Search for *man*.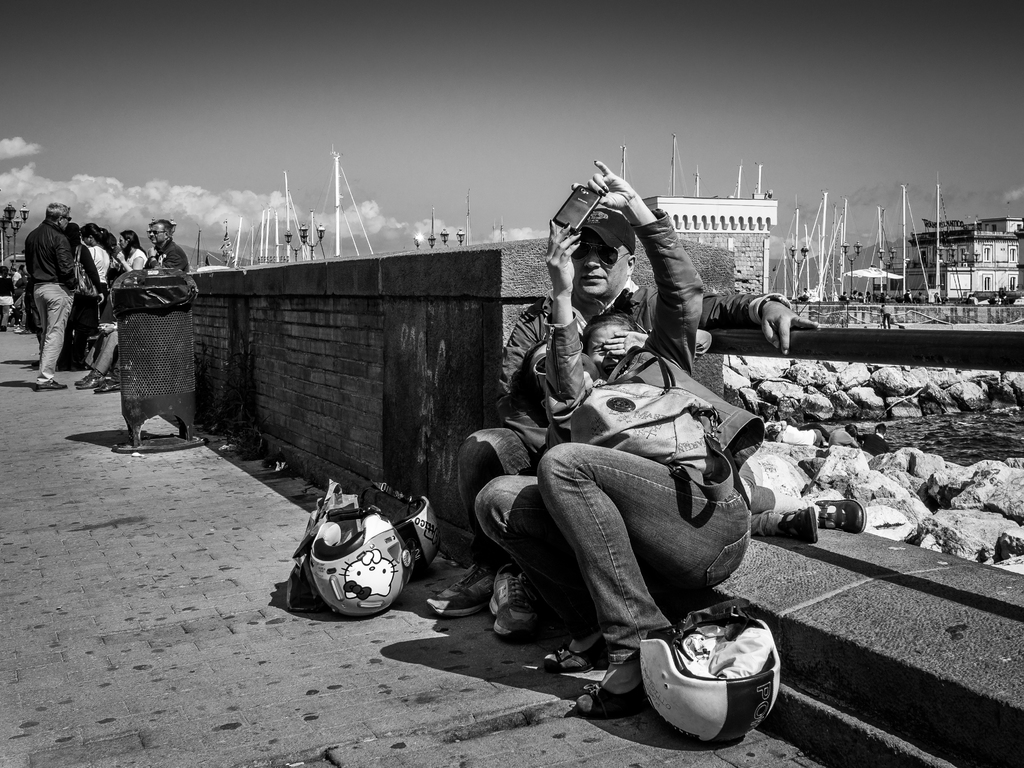
Found at x1=73, y1=218, x2=189, y2=393.
